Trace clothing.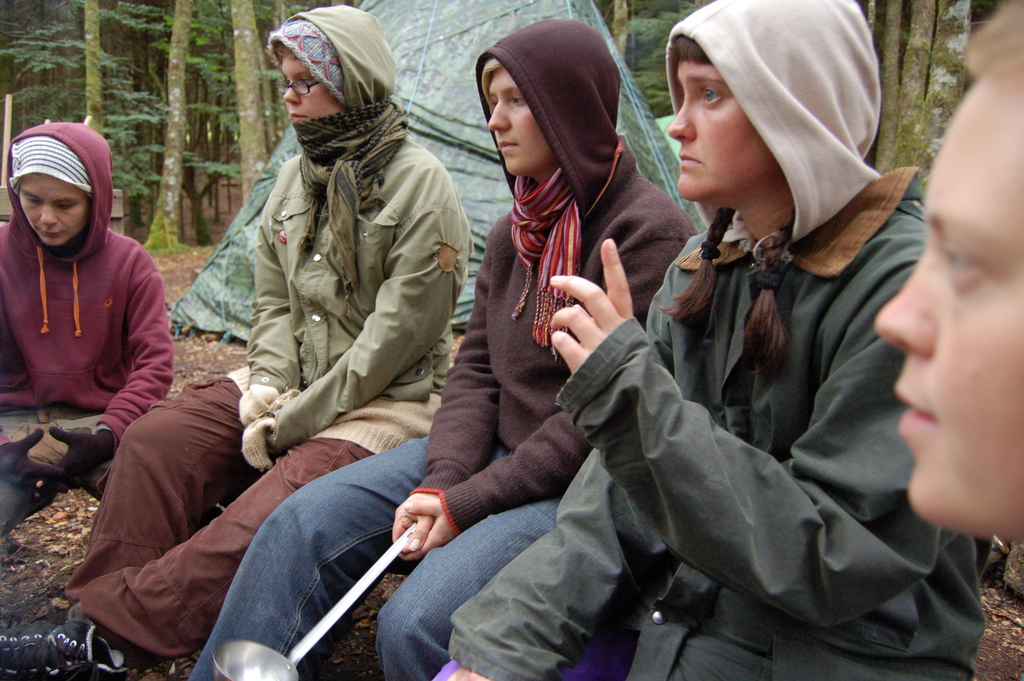
Traced to region(1, 175, 171, 503).
